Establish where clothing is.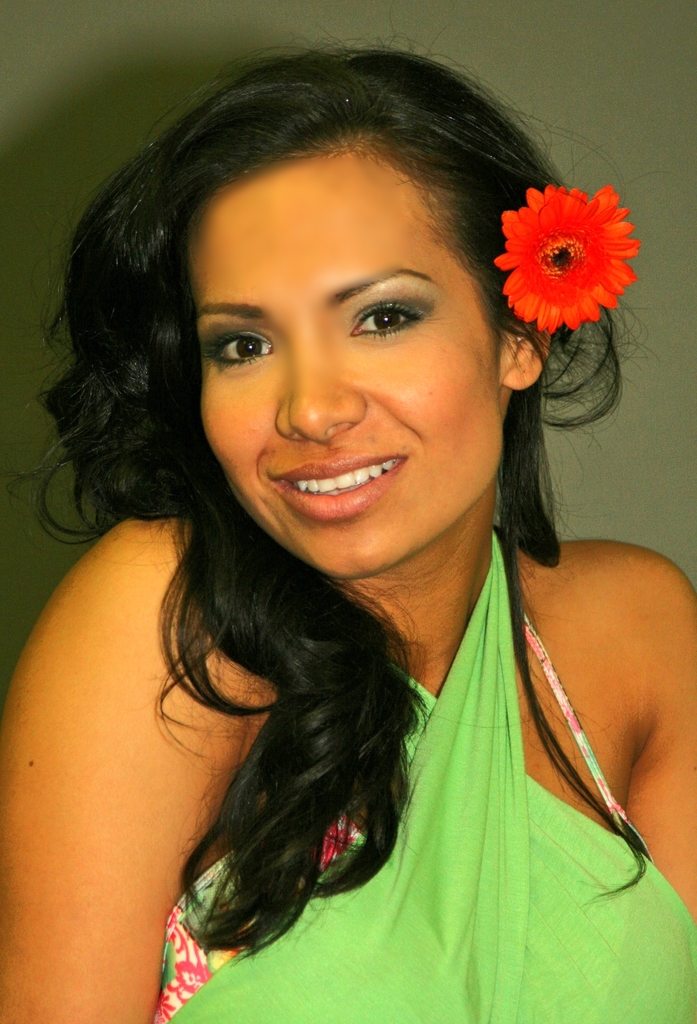
Established at left=154, top=533, right=696, bottom=1023.
